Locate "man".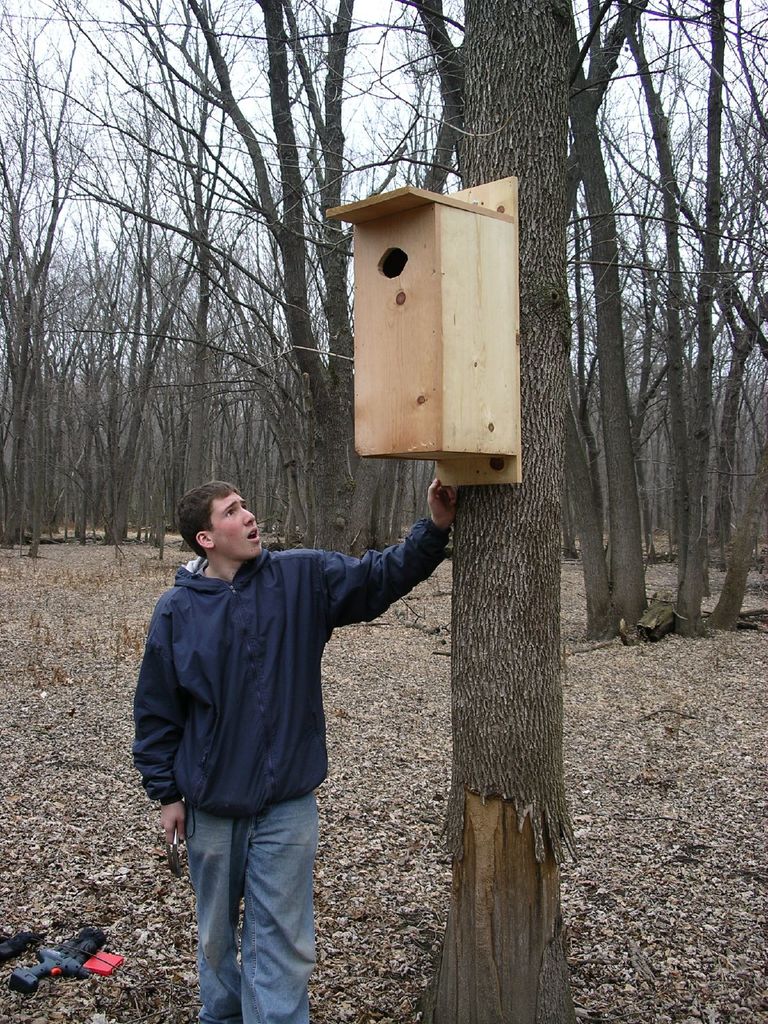
Bounding box: 141, 468, 444, 1000.
